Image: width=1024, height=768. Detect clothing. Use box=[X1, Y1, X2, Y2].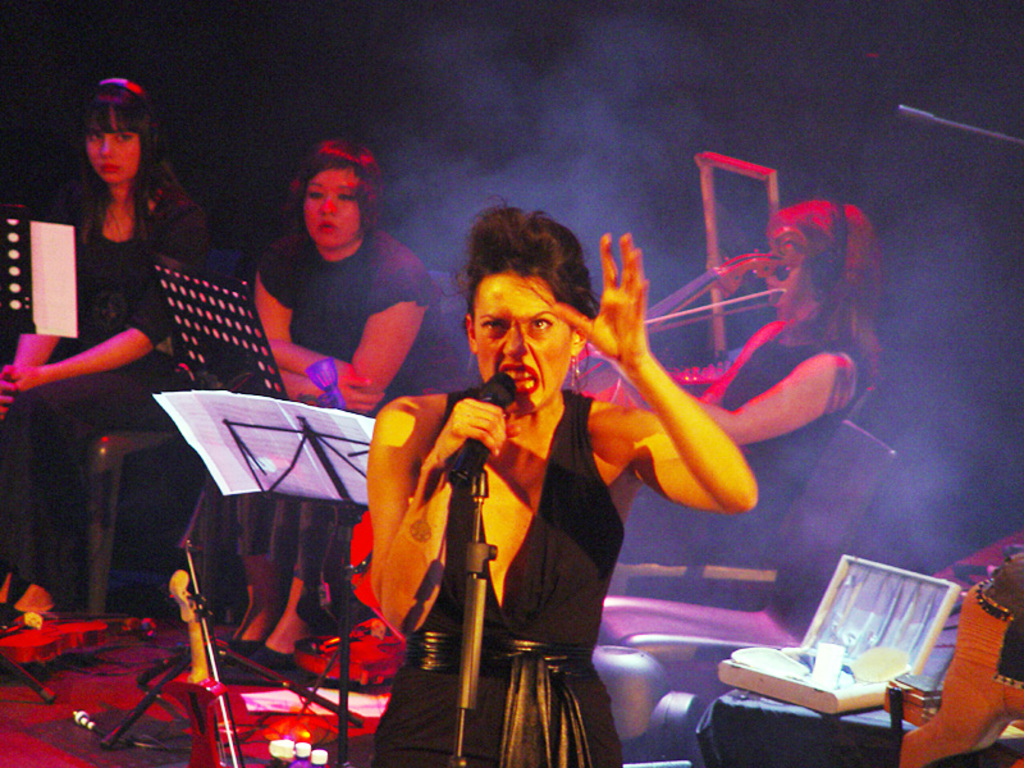
box=[0, 160, 216, 586].
